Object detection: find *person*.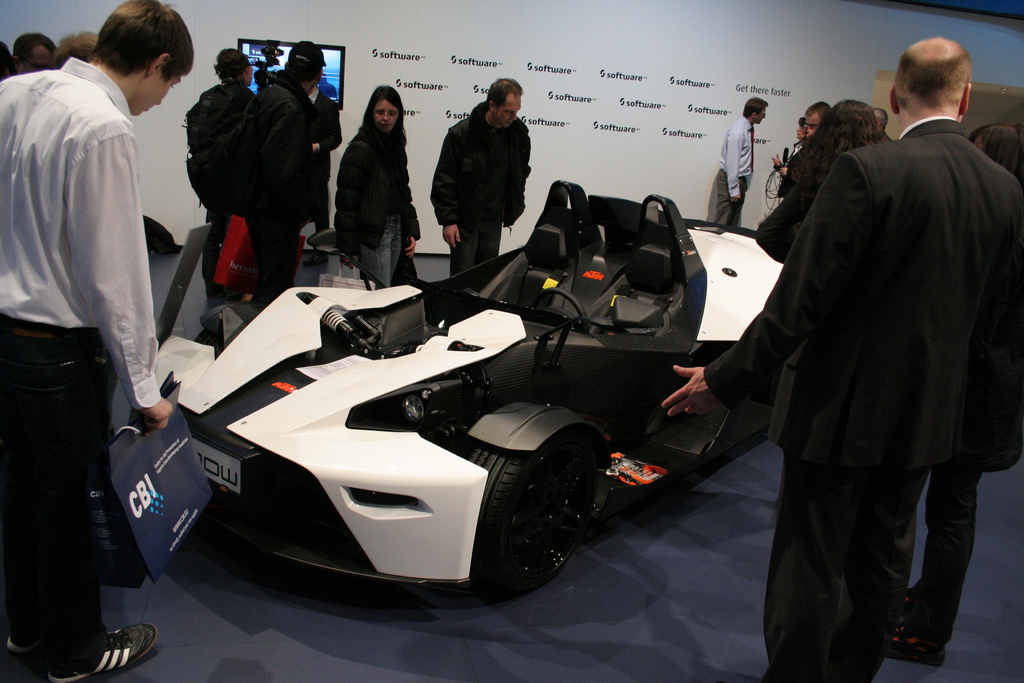
crop(432, 78, 533, 269).
